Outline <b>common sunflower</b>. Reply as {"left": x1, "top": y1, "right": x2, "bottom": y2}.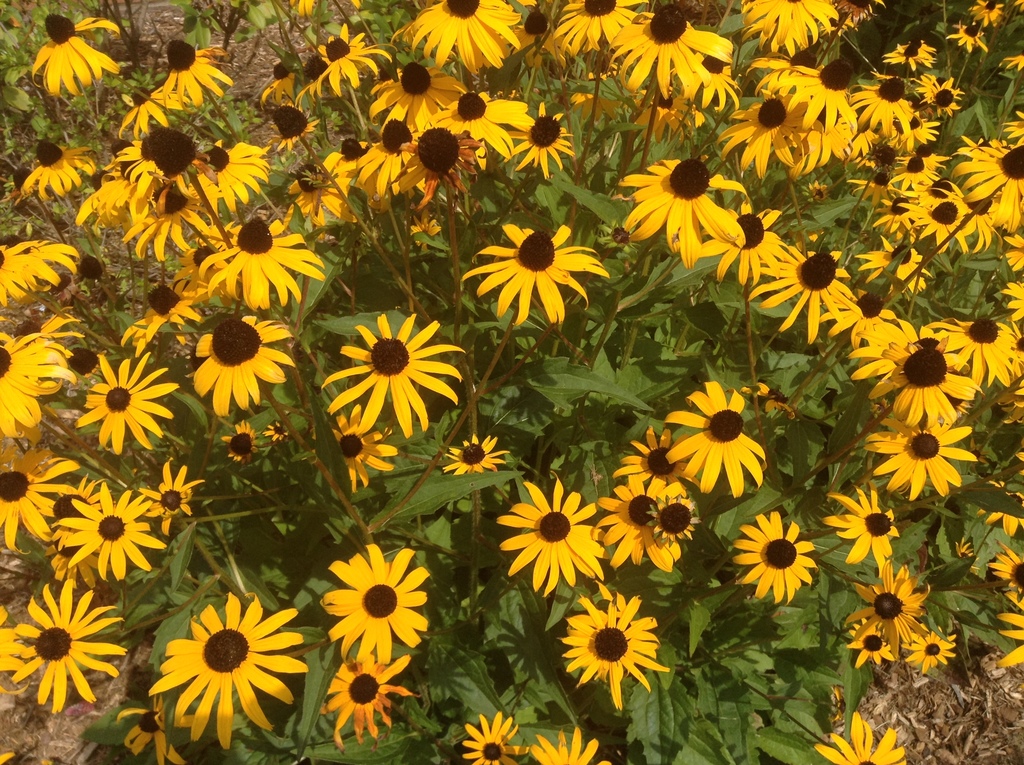
{"left": 602, "top": 384, "right": 756, "bottom": 576}.
